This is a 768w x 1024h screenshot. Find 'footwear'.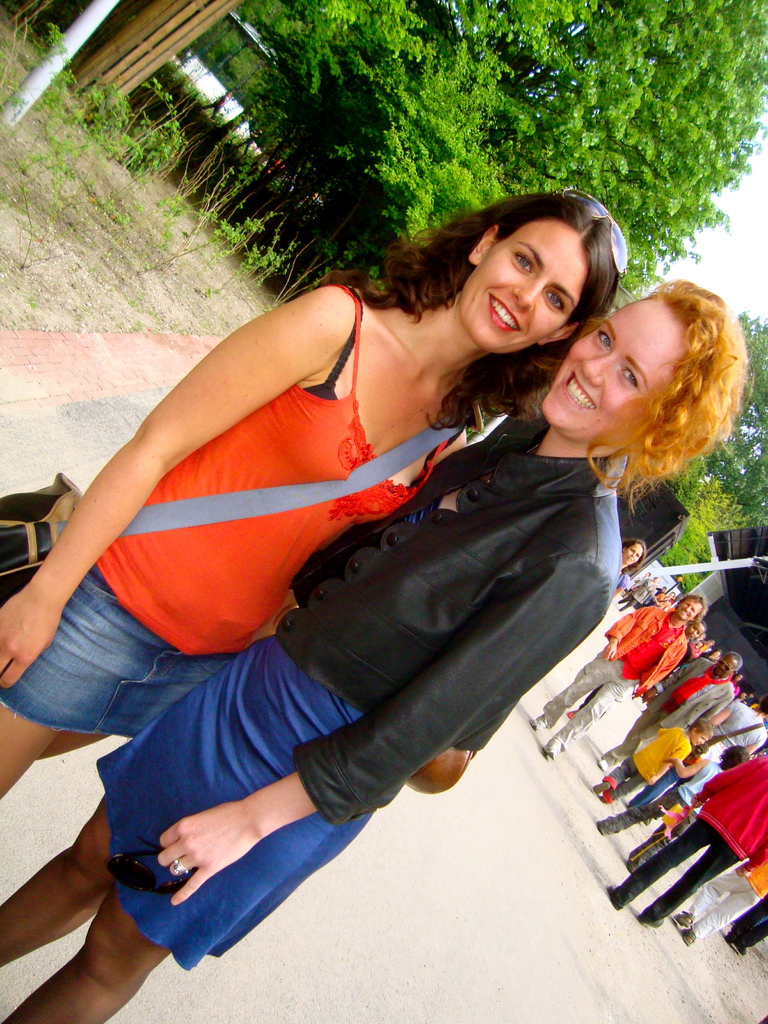
Bounding box: Rect(531, 717, 543, 731).
